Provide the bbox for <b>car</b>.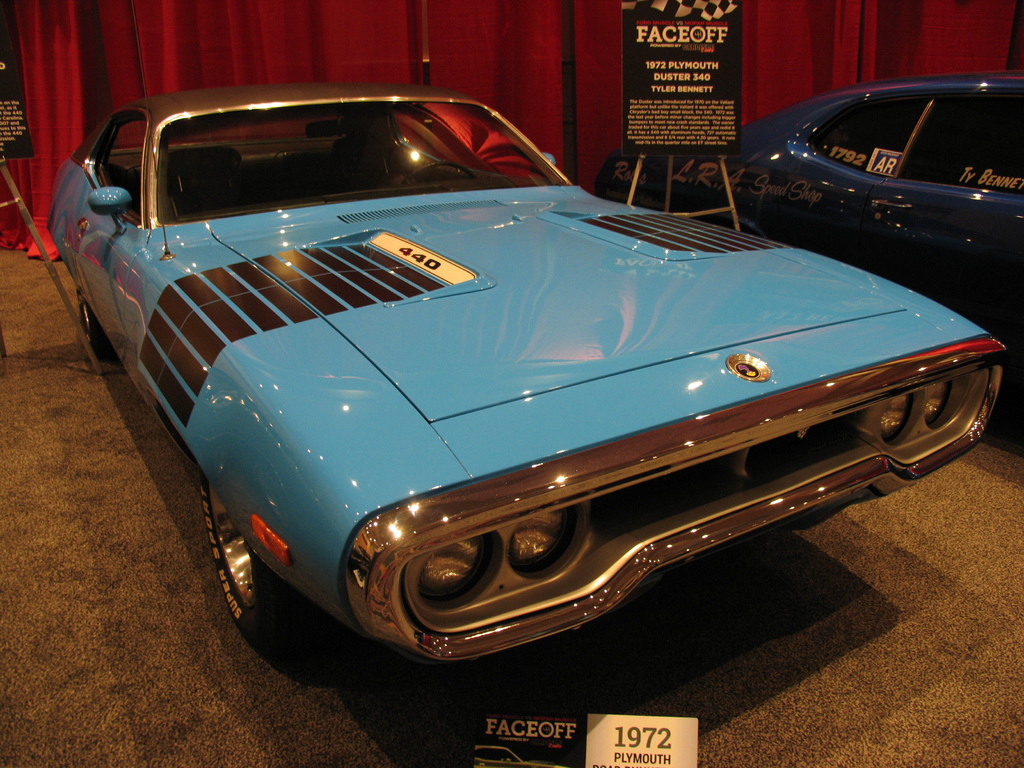
box(45, 87, 1009, 668).
